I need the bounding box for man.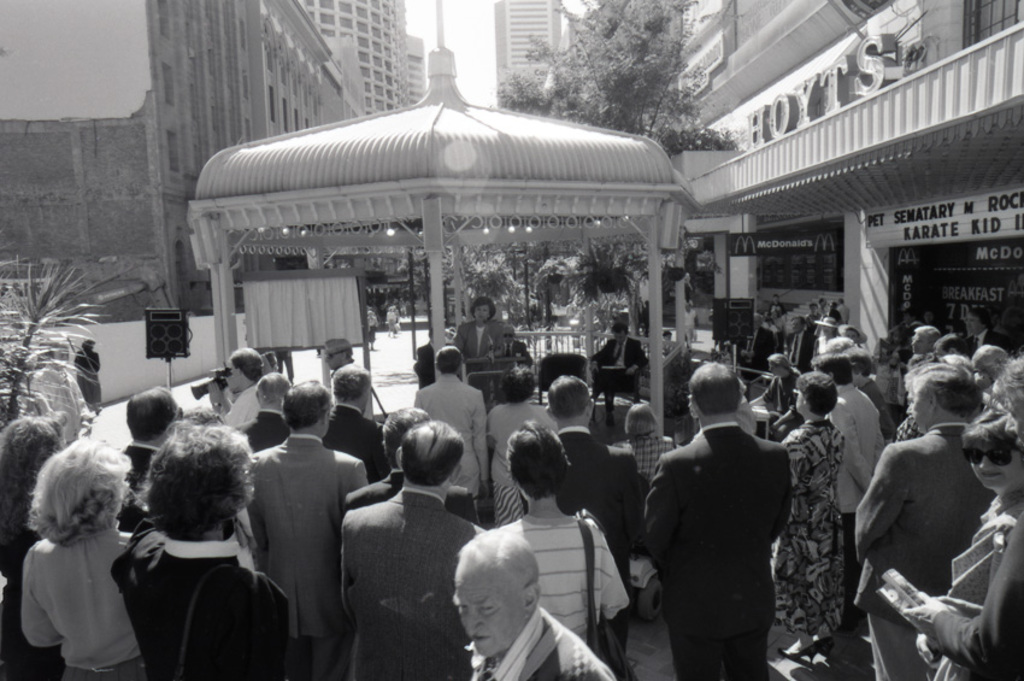
Here it is: crop(228, 372, 299, 453).
